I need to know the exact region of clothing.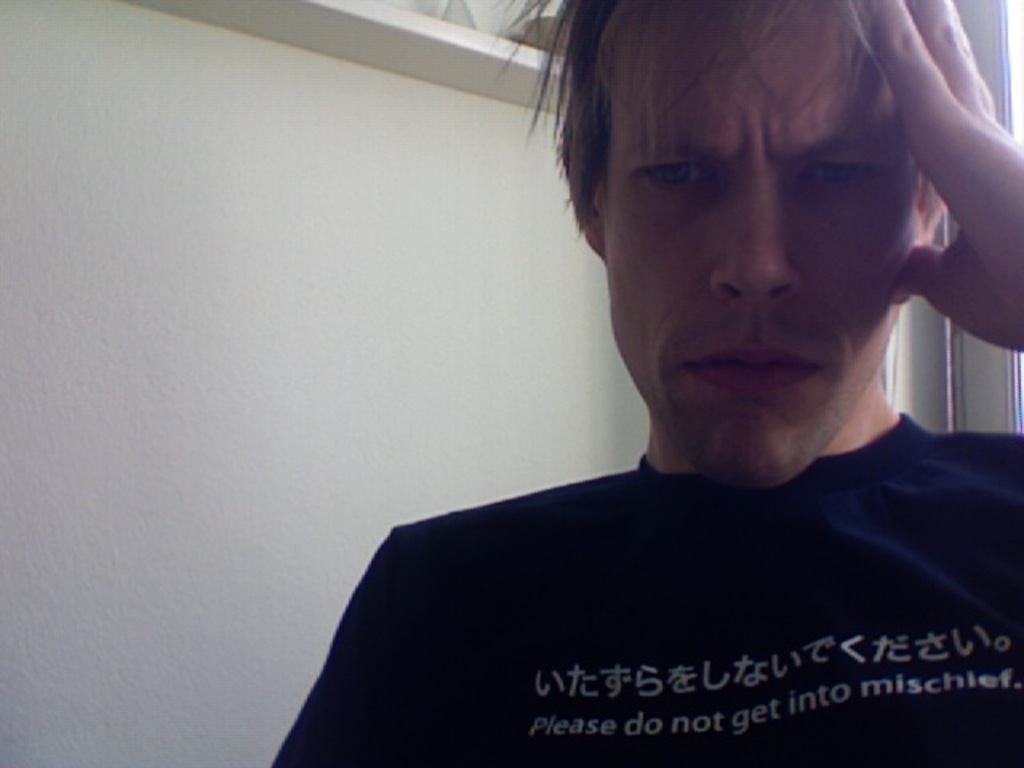
Region: <region>269, 387, 1023, 746</region>.
